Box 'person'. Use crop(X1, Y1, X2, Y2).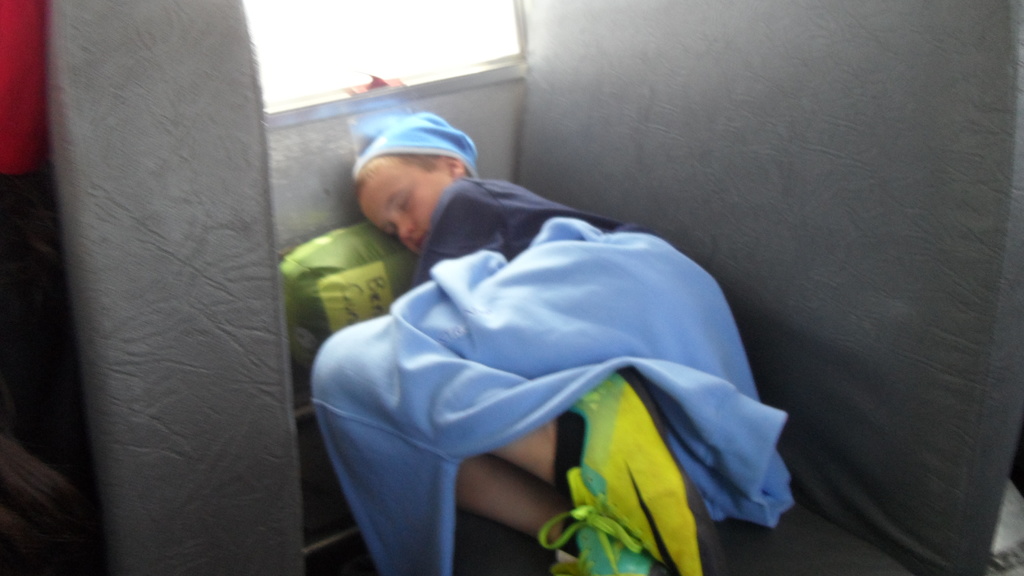
crop(257, 70, 794, 557).
